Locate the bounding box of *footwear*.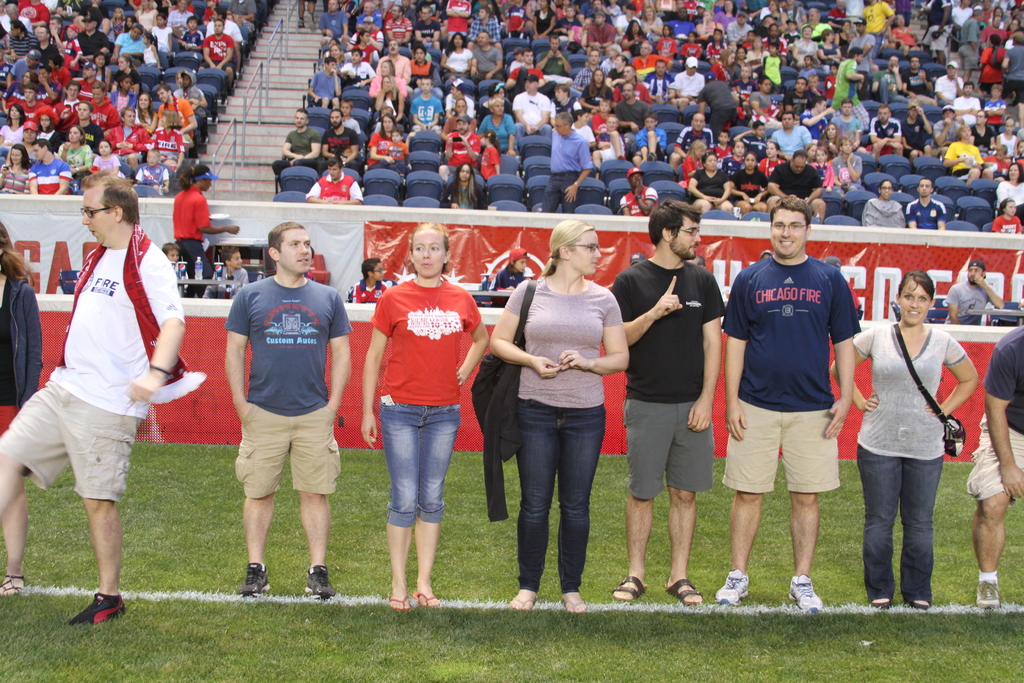
Bounding box: bbox=(506, 595, 535, 614).
